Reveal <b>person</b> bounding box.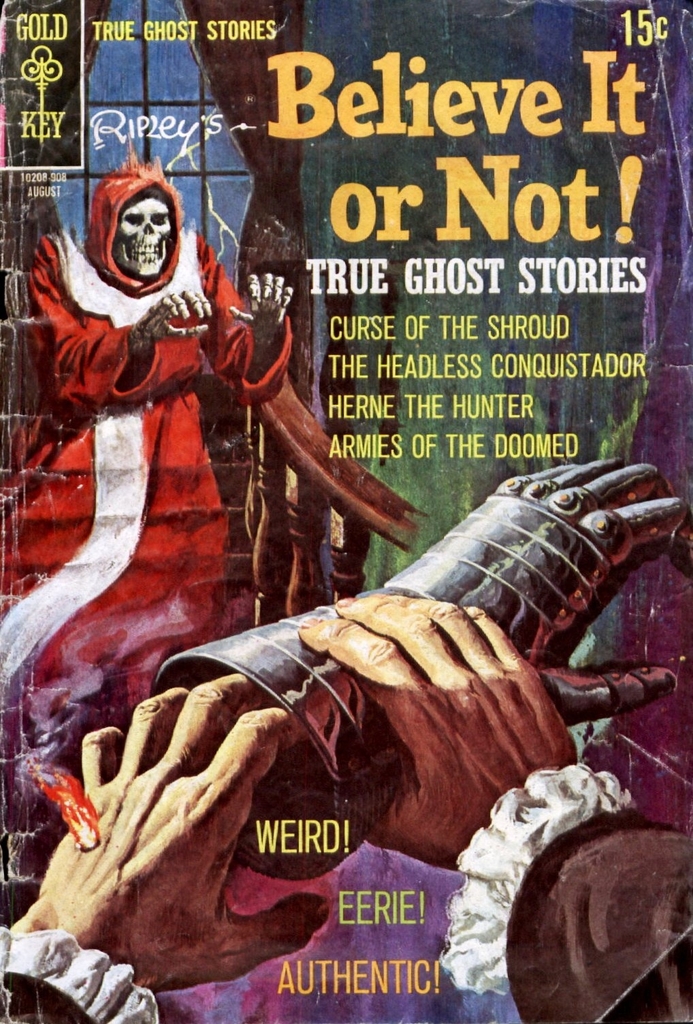
Revealed: [0, 593, 692, 1023].
